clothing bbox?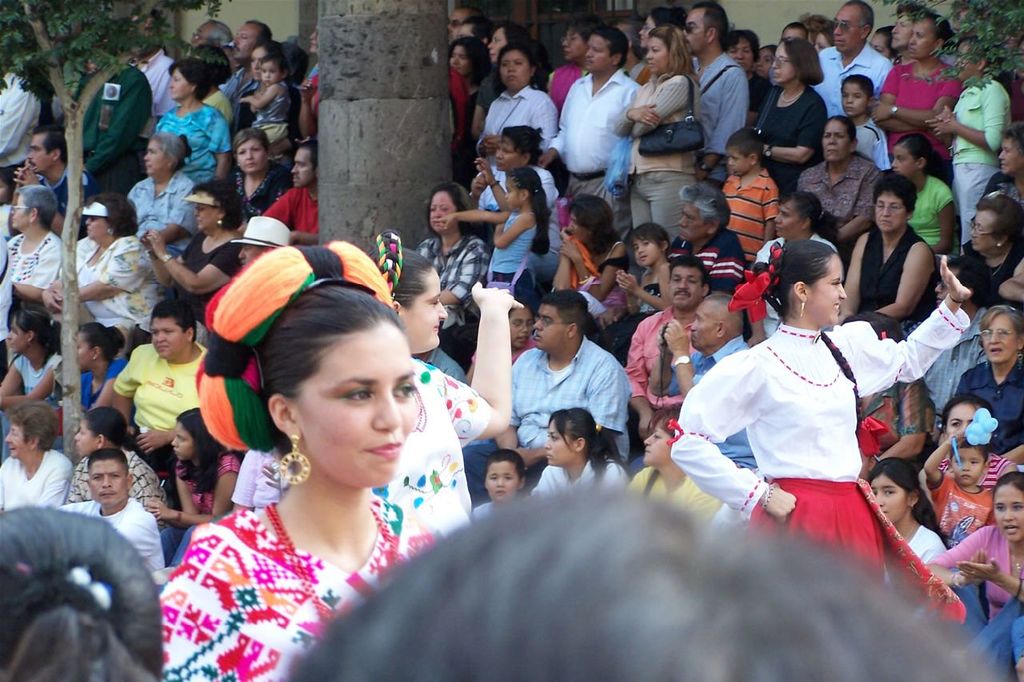
<bbox>220, 62, 248, 97</bbox>
